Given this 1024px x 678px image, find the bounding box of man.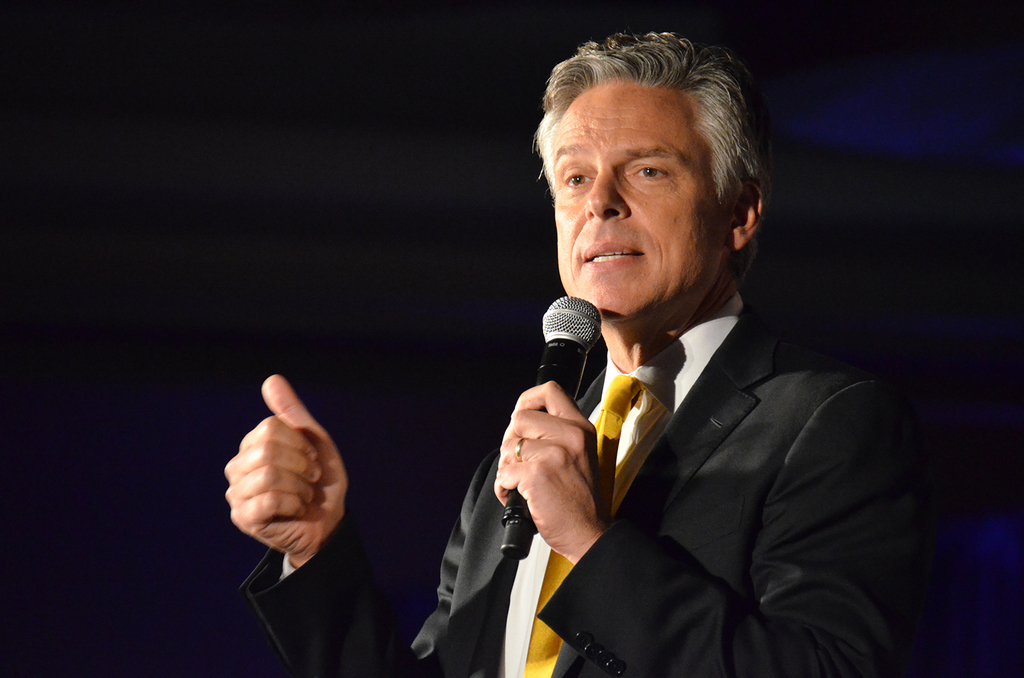
[left=222, top=29, right=923, bottom=677].
